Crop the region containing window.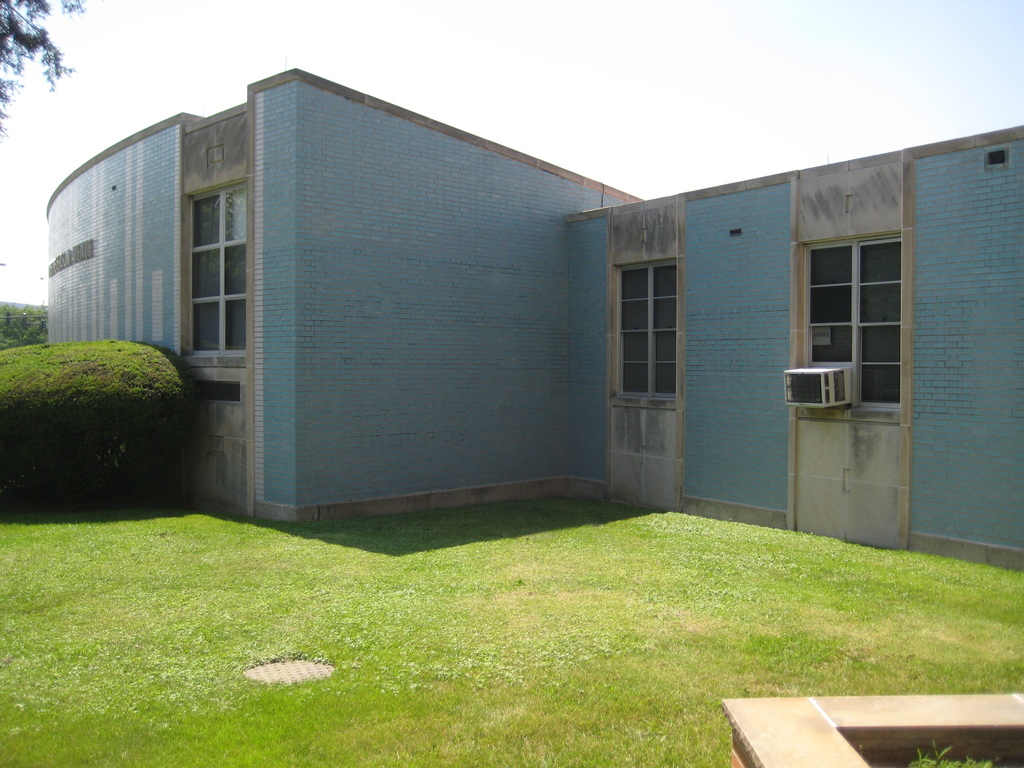
Crop region: bbox=[188, 176, 256, 373].
